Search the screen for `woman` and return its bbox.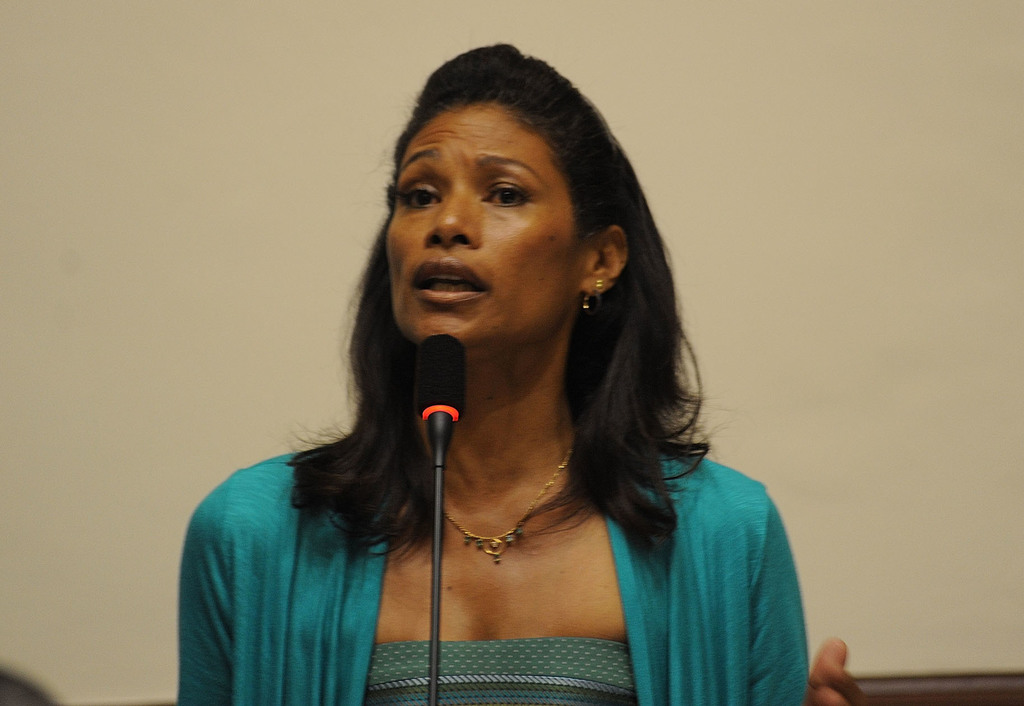
Found: [154,28,817,705].
